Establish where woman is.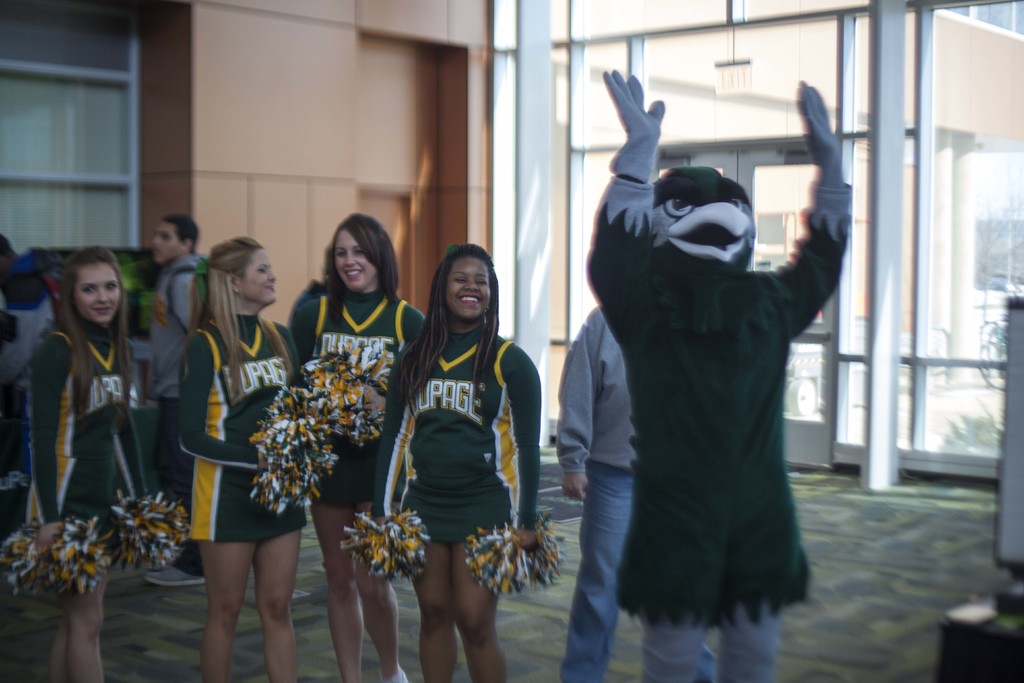
Established at Rect(180, 227, 342, 682).
